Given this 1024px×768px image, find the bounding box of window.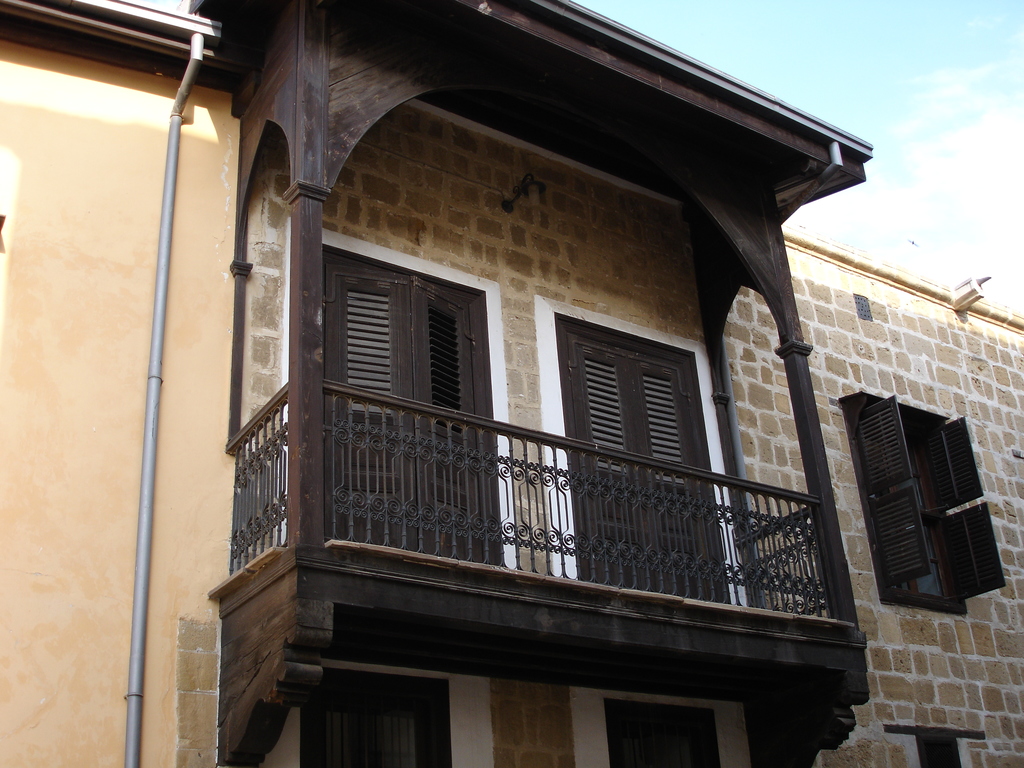
855/395/1010/613.
